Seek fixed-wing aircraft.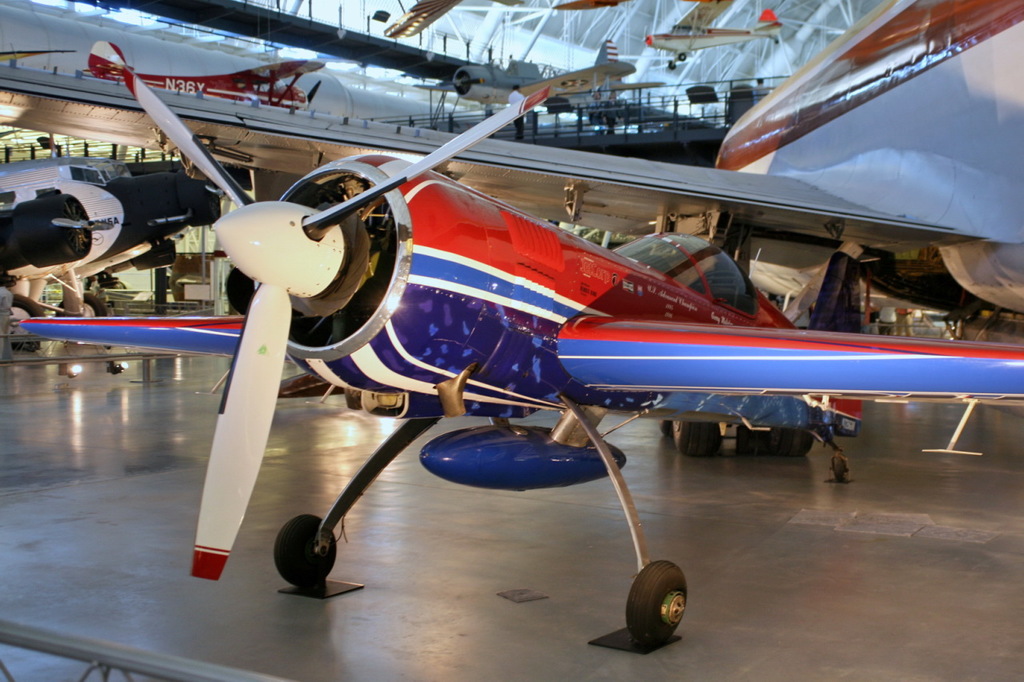
bbox=(20, 56, 1023, 652).
